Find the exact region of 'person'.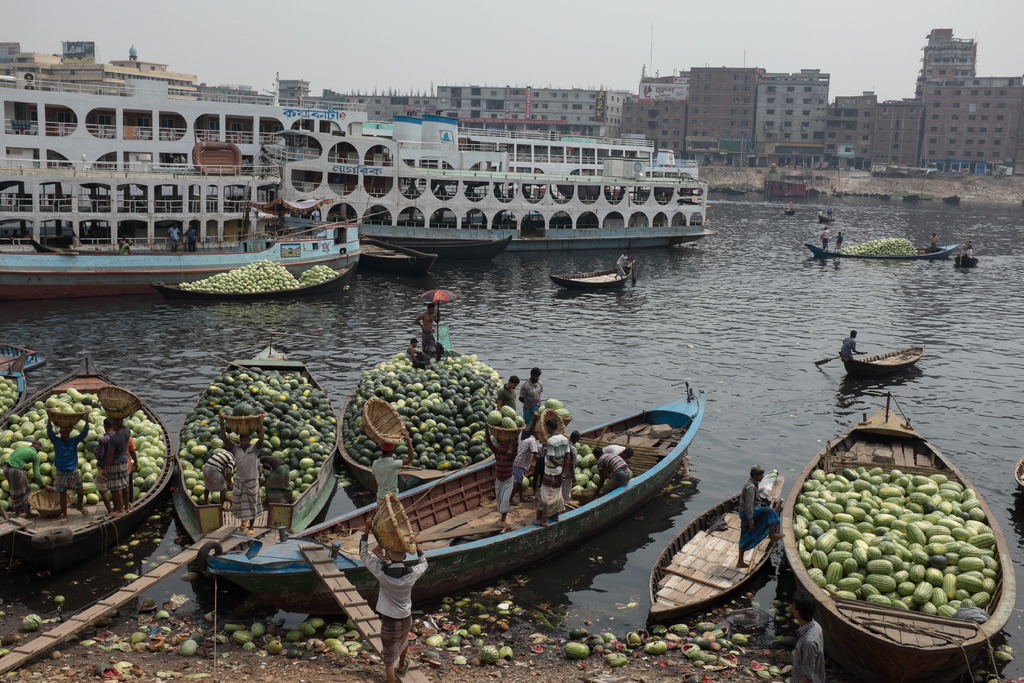
Exact region: [x1=593, y1=446, x2=630, y2=495].
